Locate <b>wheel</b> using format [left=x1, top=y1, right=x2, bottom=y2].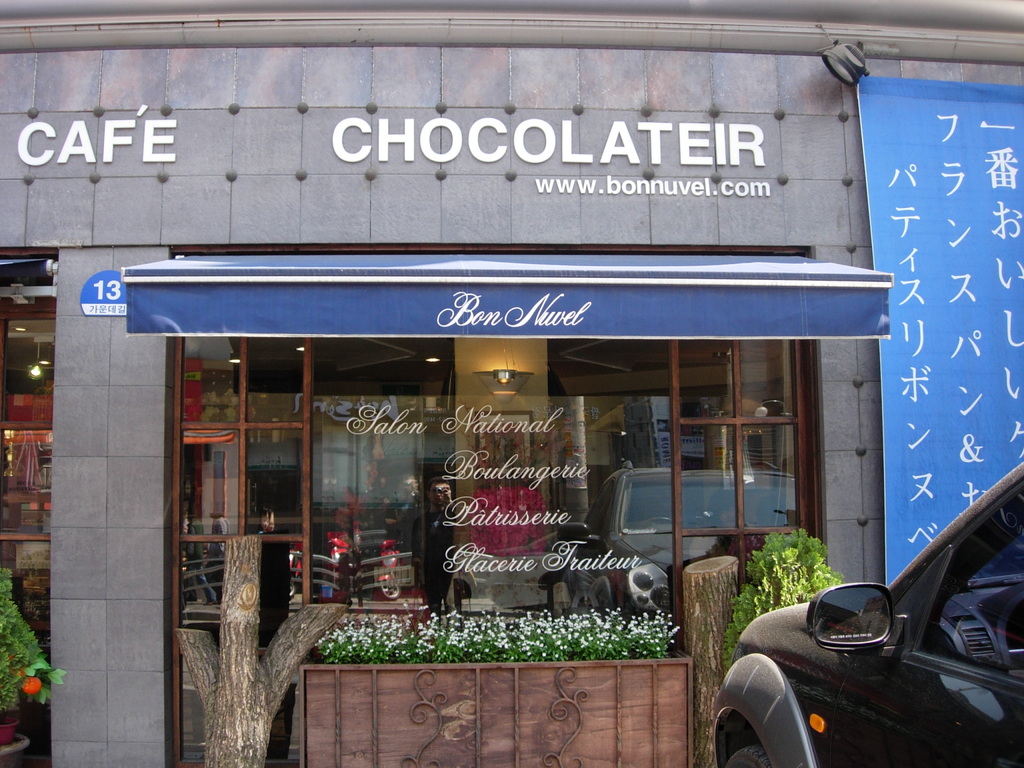
[left=726, top=749, right=768, bottom=767].
